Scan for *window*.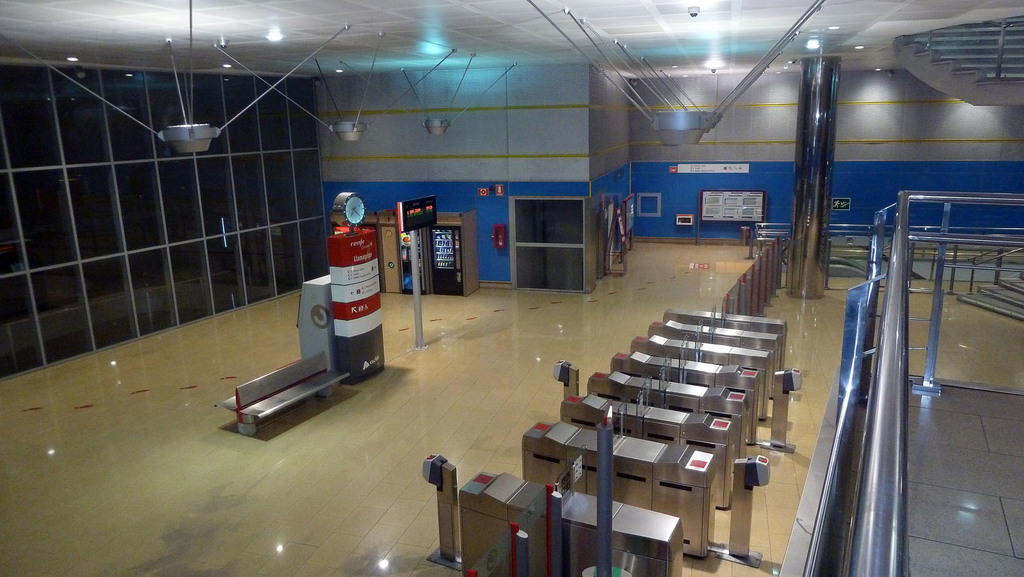
Scan result: {"x1": 0, "y1": 54, "x2": 330, "y2": 377}.
